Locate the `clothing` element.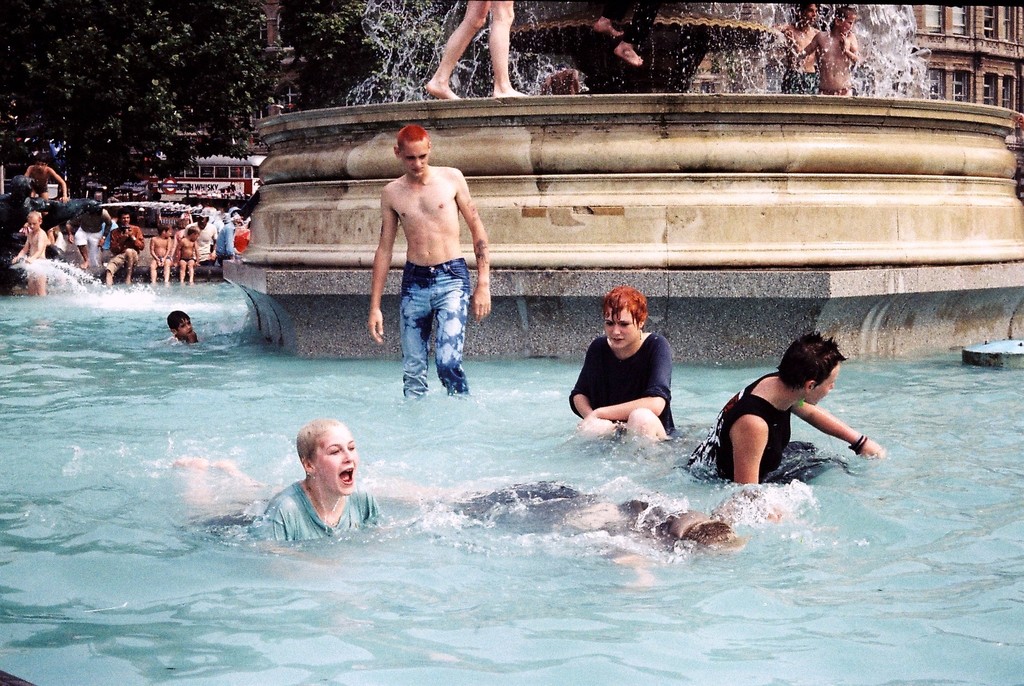
Element bbox: l=780, t=63, r=813, b=90.
